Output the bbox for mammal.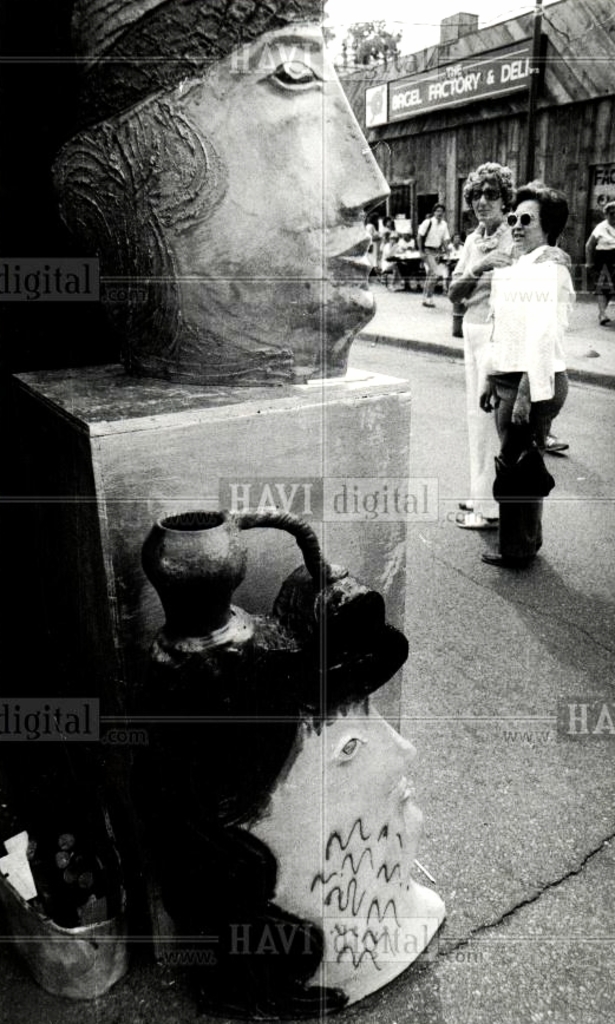
<box>457,164,575,571</box>.
